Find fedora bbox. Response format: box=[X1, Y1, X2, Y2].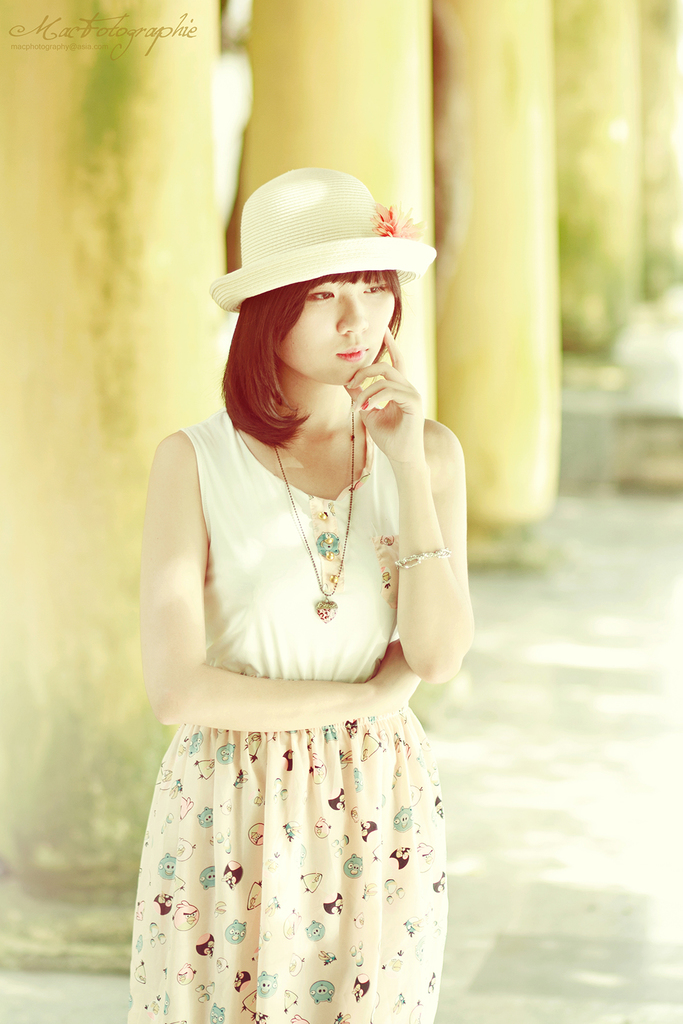
box=[208, 170, 435, 312].
